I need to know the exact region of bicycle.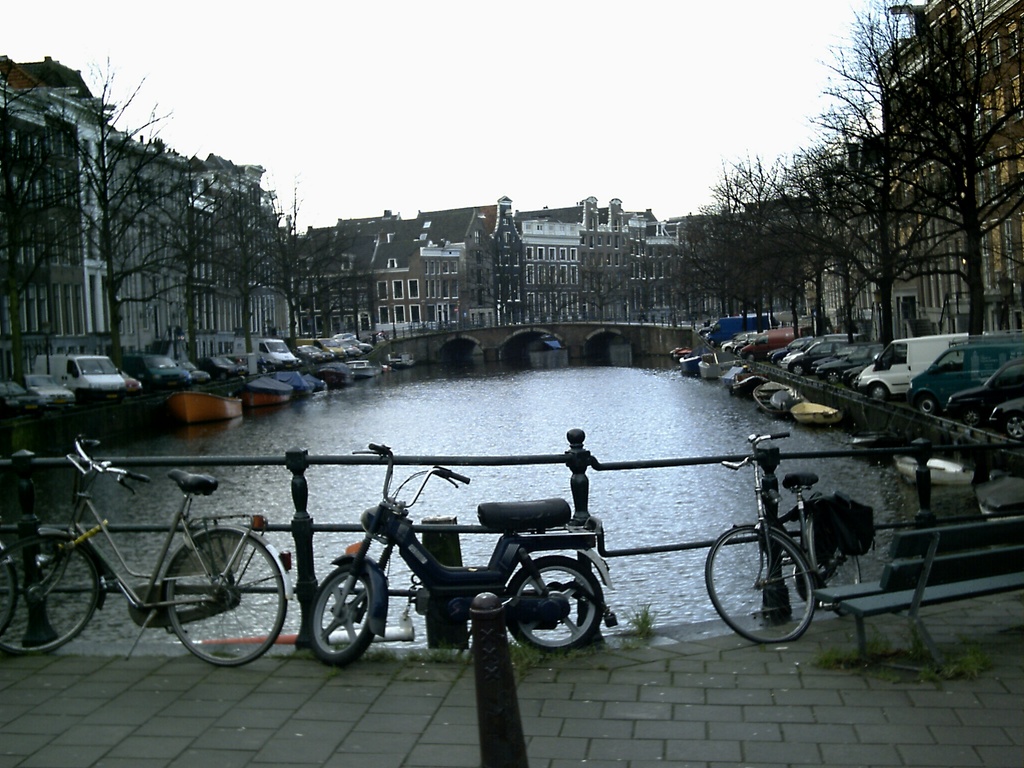
Region: detection(0, 430, 295, 666).
